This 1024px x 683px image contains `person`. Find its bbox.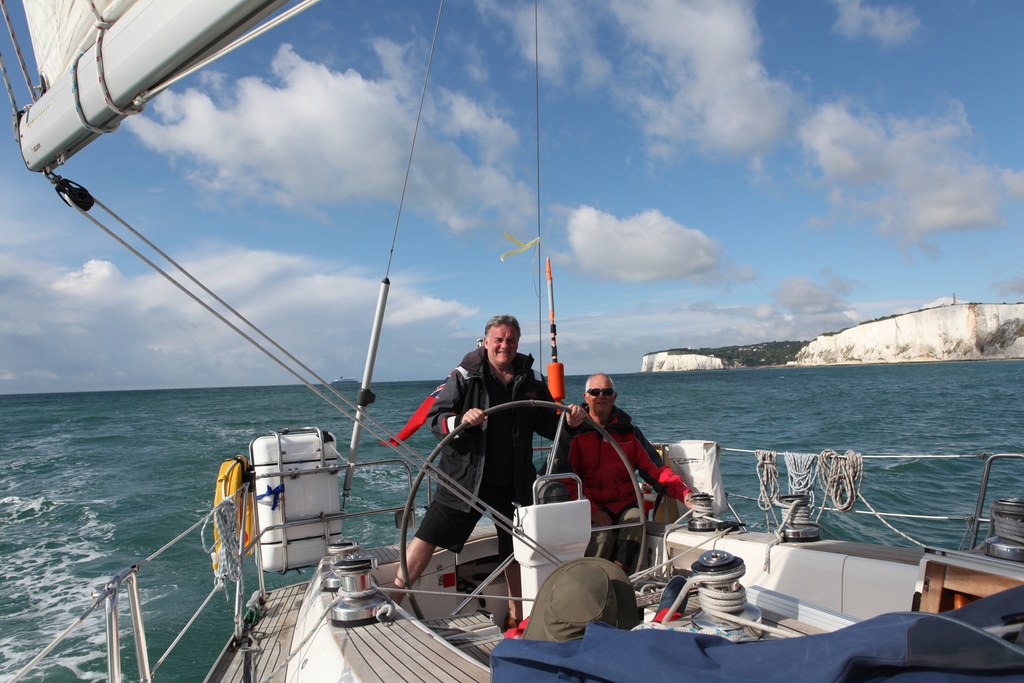
x1=558, y1=372, x2=699, y2=573.
